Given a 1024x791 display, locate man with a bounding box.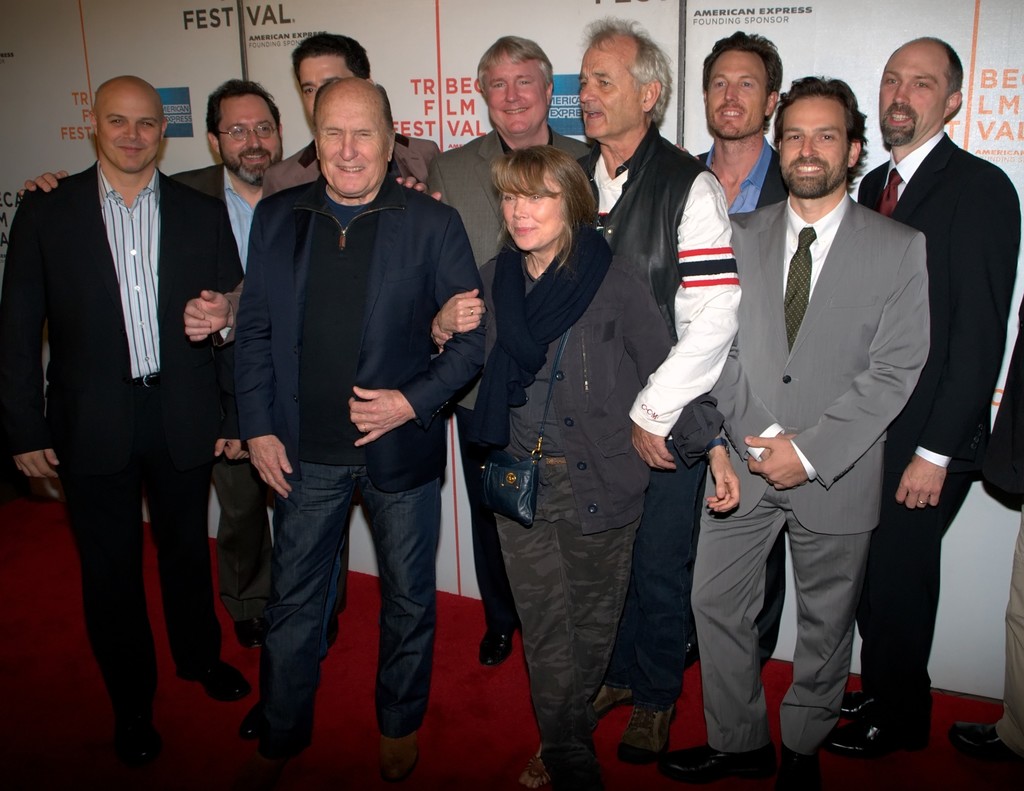
Located: locate(790, 32, 998, 769).
